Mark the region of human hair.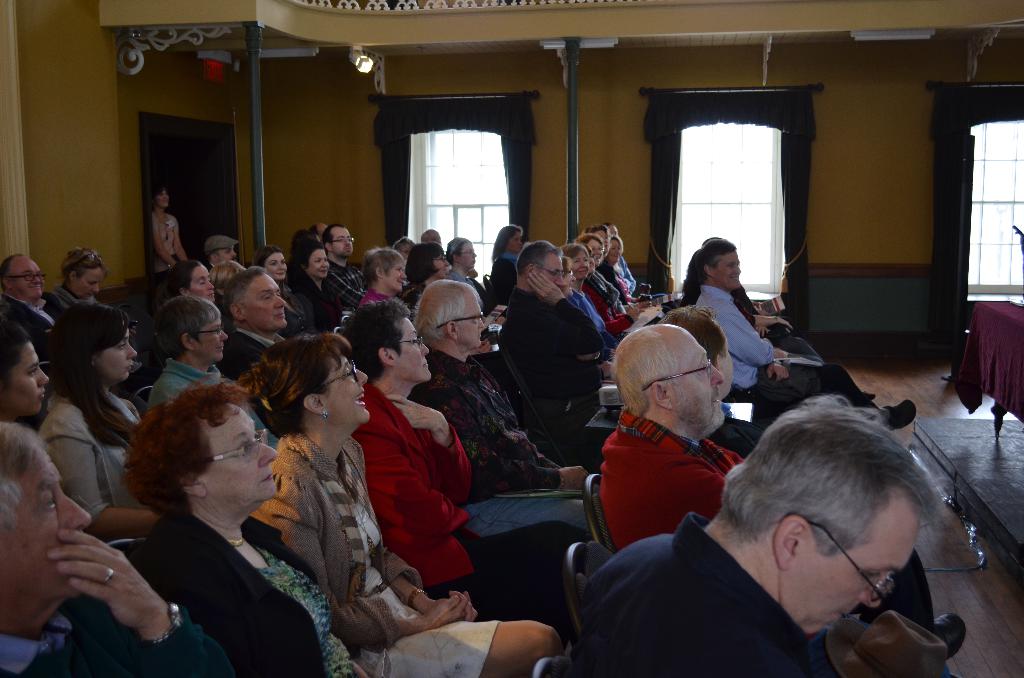
Region: <region>605, 325, 681, 420</region>.
